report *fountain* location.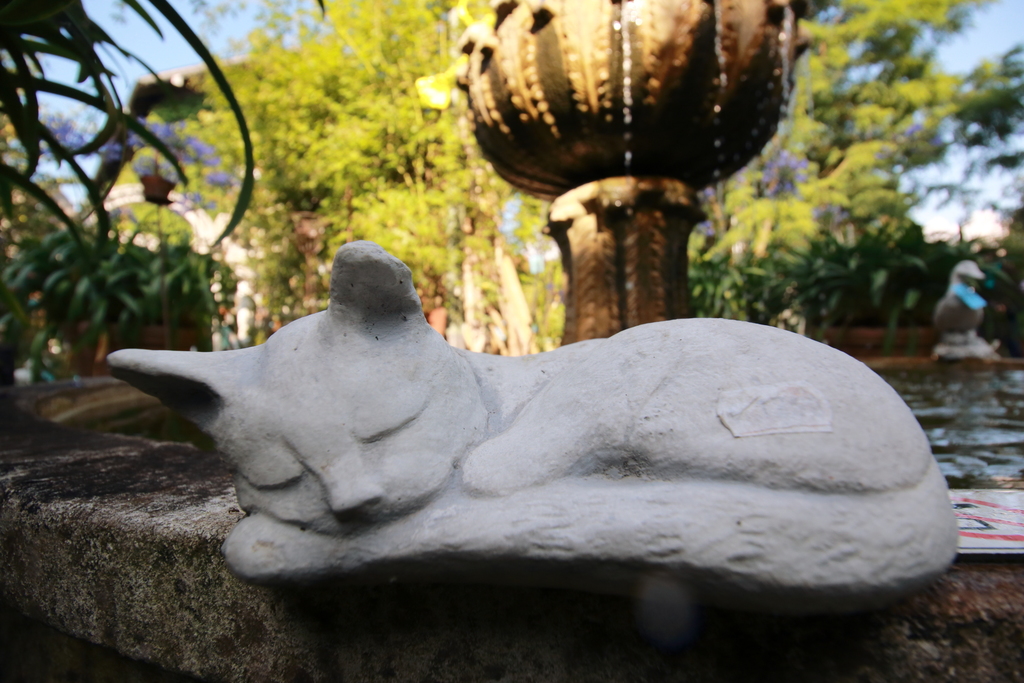
Report: <box>2,0,1023,682</box>.
